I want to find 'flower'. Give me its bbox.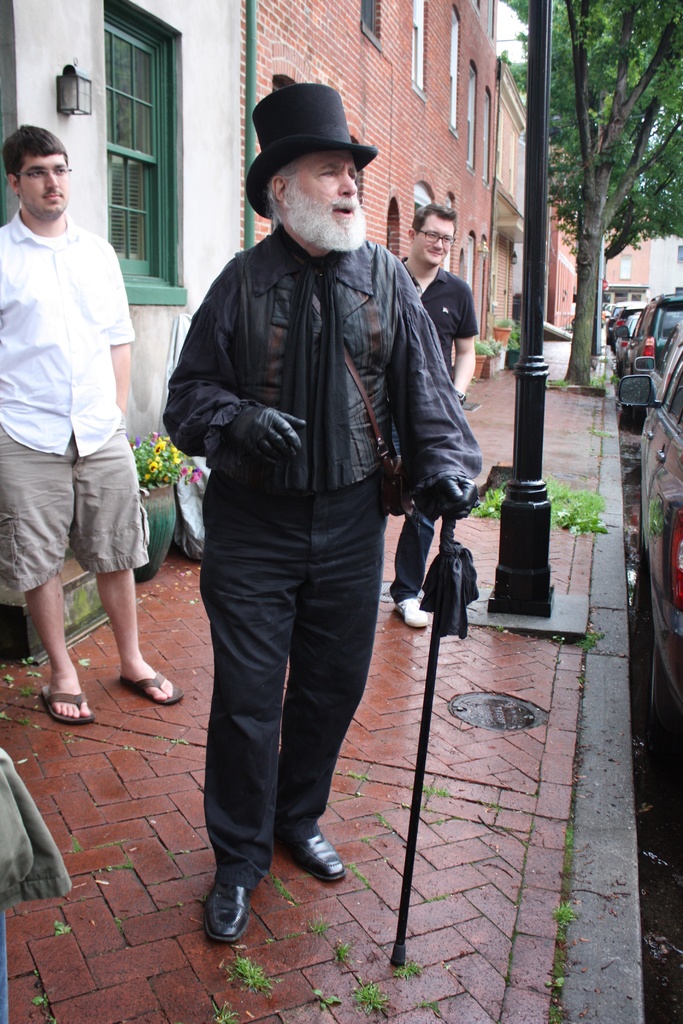
region(147, 437, 174, 477).
